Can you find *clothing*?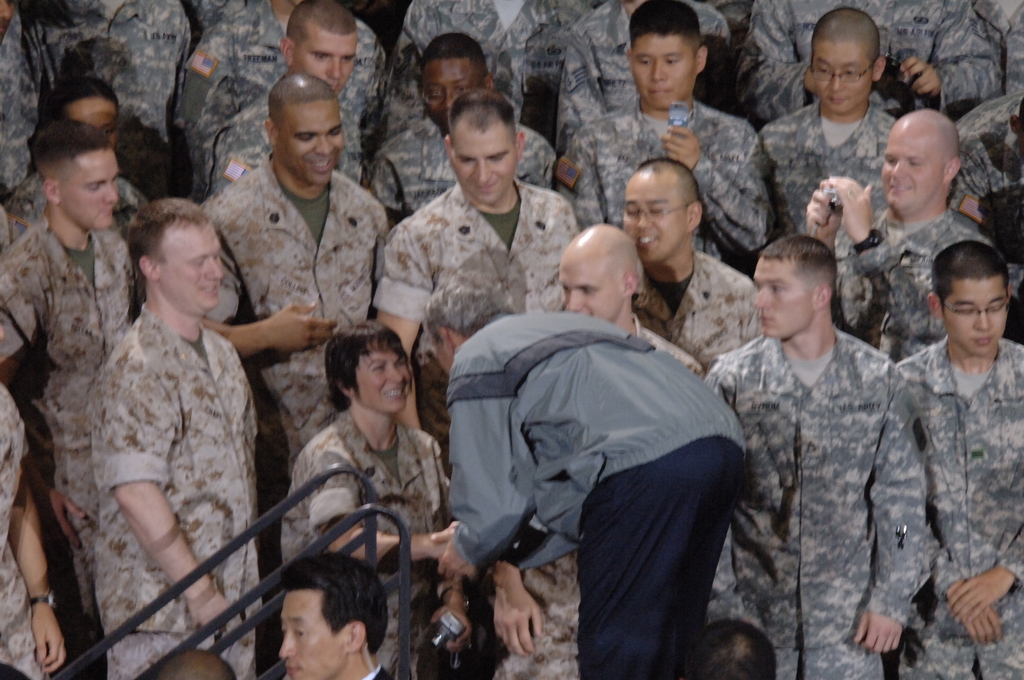
Yes, bounding box: l=960, t=0, r=1023, b=135.
